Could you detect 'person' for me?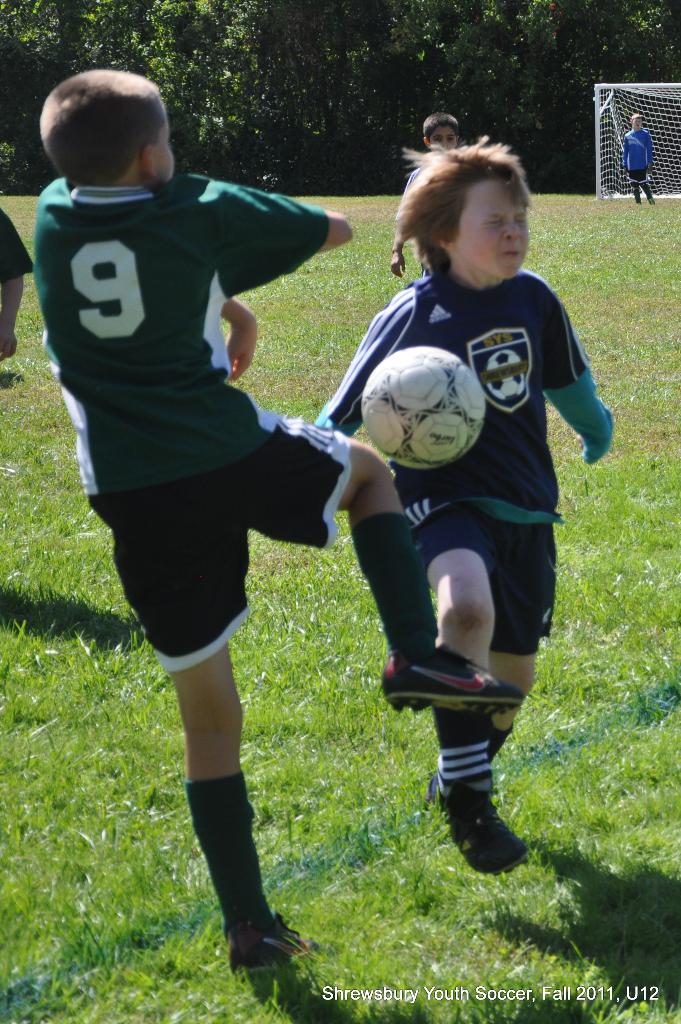
Detection result: rect(623, 109, 660, 211).
